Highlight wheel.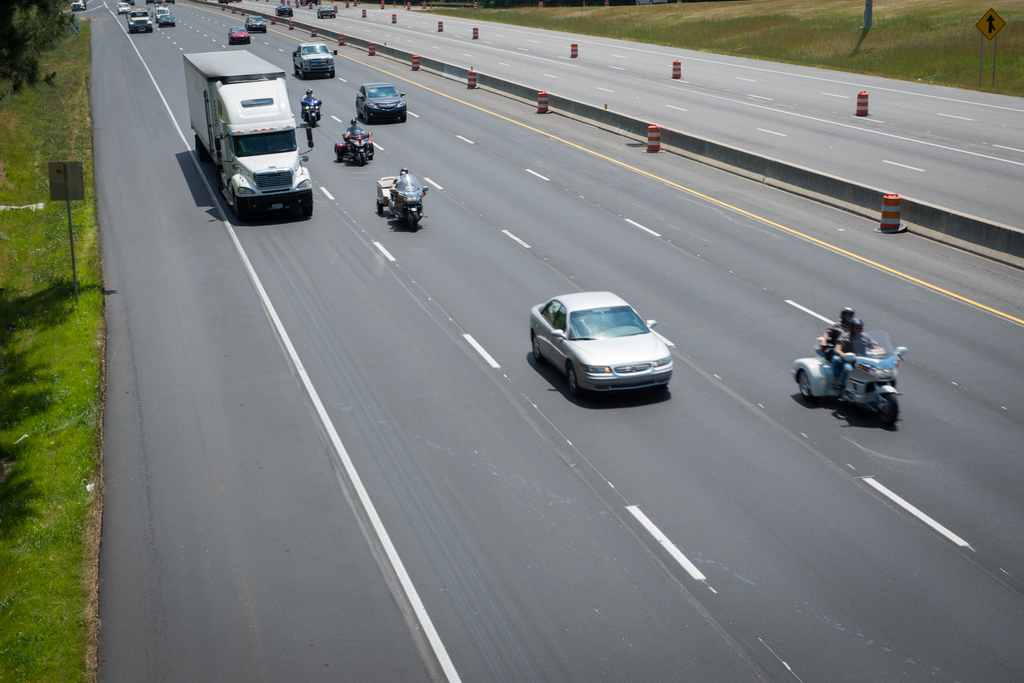
Highlighted region: <box>400,113,408,124</box>.
